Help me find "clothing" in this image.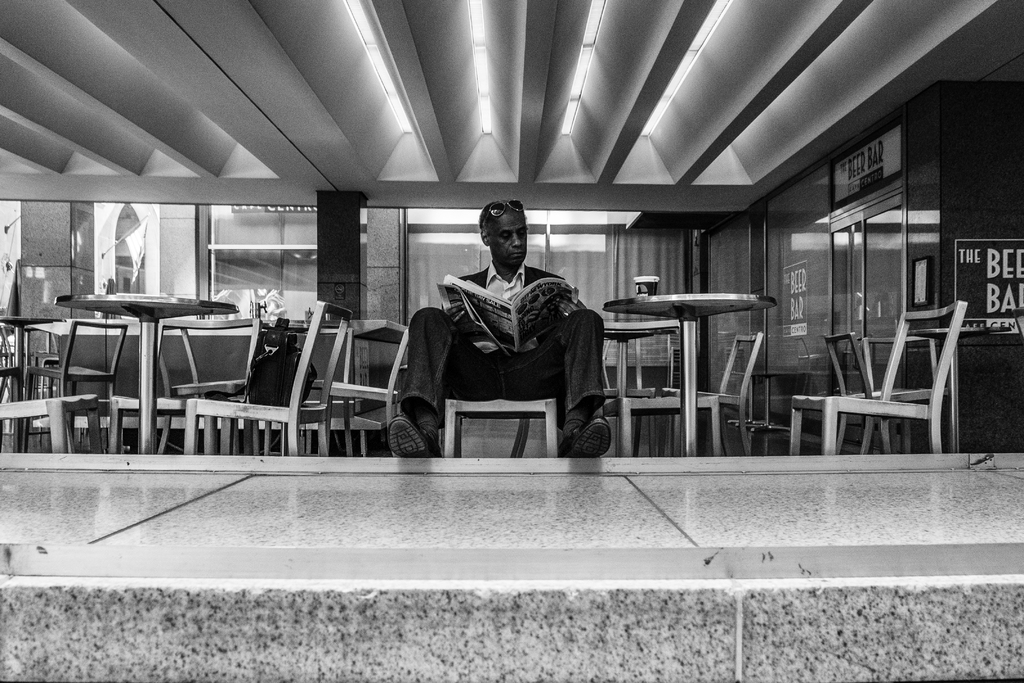
Found it: bbox=[400, 306, 605, 429].
